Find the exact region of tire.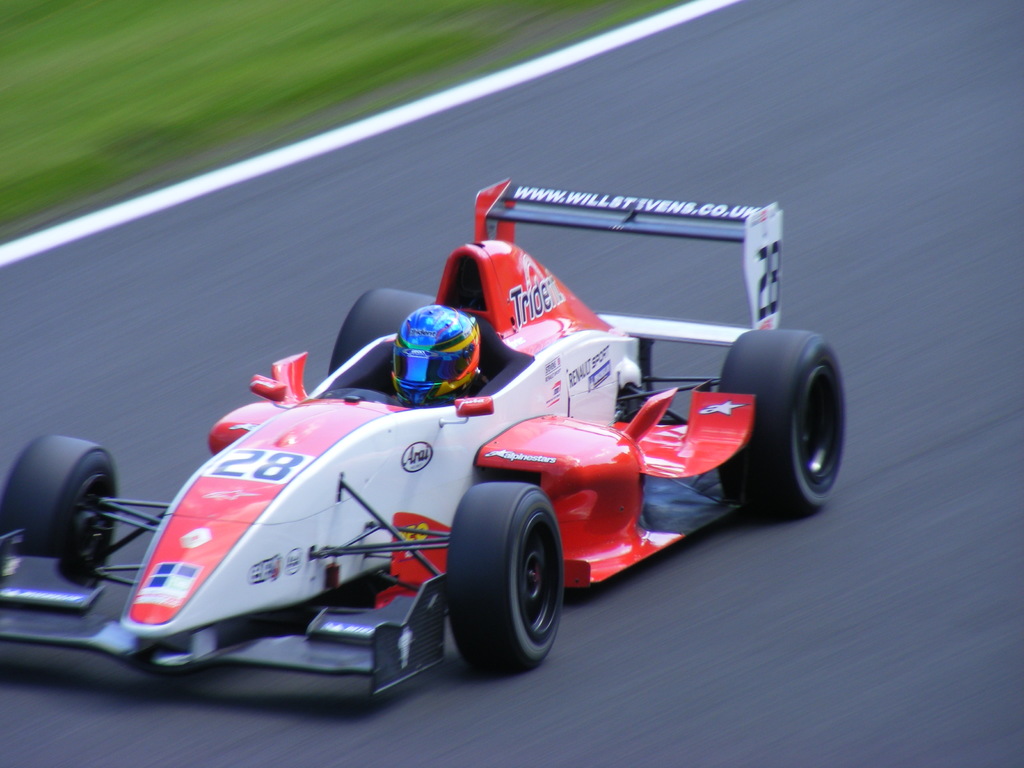
Exact region: crop(321, 285, 445, 388).
